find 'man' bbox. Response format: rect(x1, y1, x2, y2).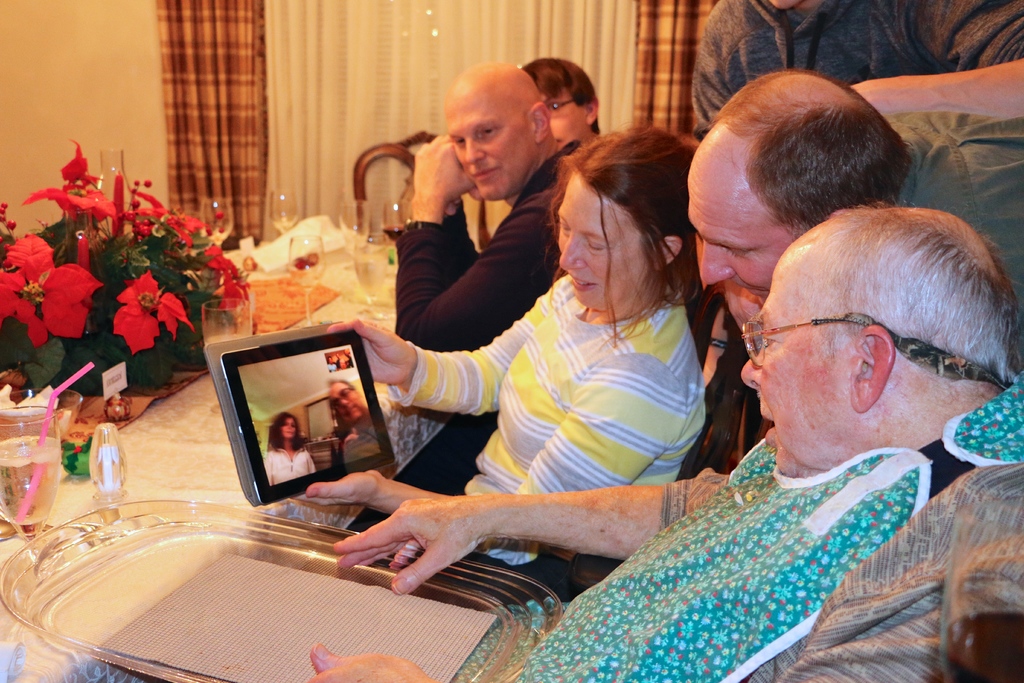
rect(688, 0, 1023, 158).
